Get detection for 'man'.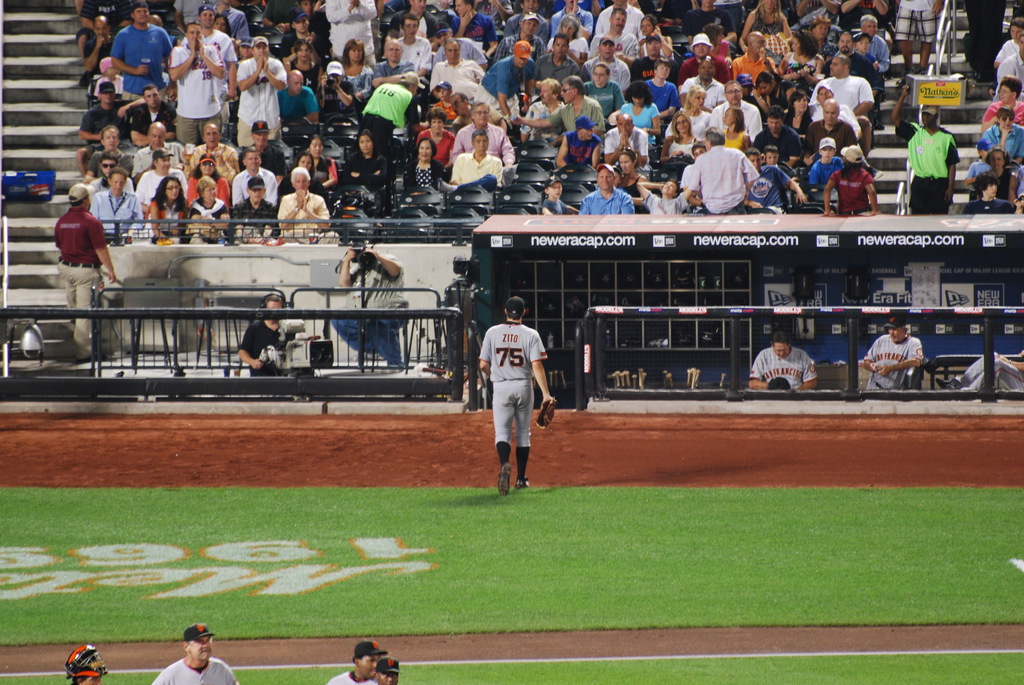
Detection: 735 72 769 126.
